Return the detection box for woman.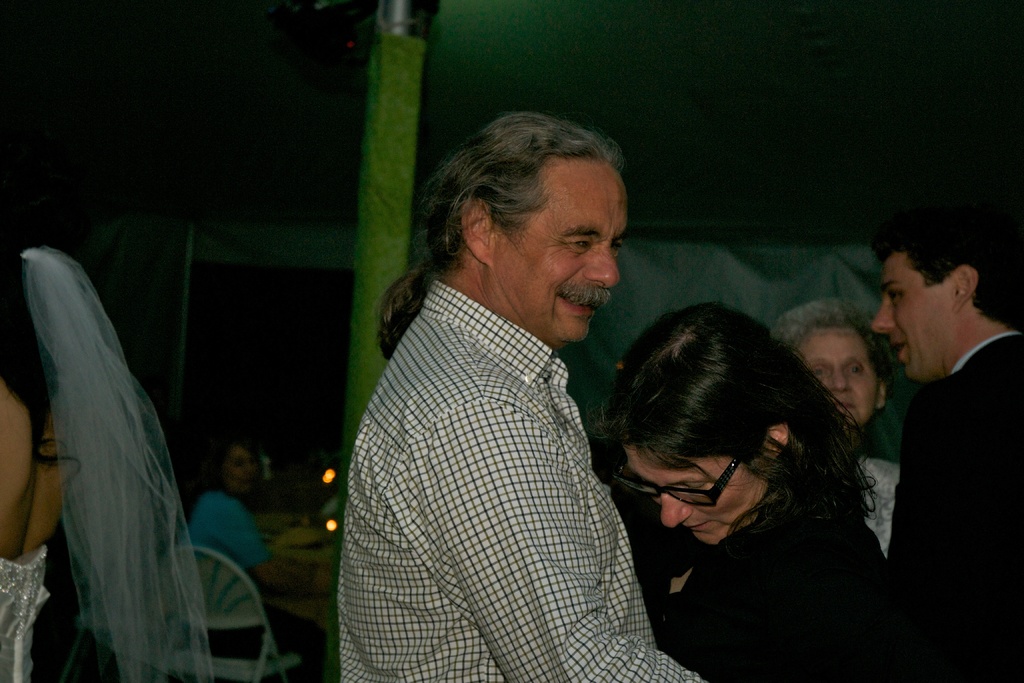
bbox=(170, 436, 332, 682).
